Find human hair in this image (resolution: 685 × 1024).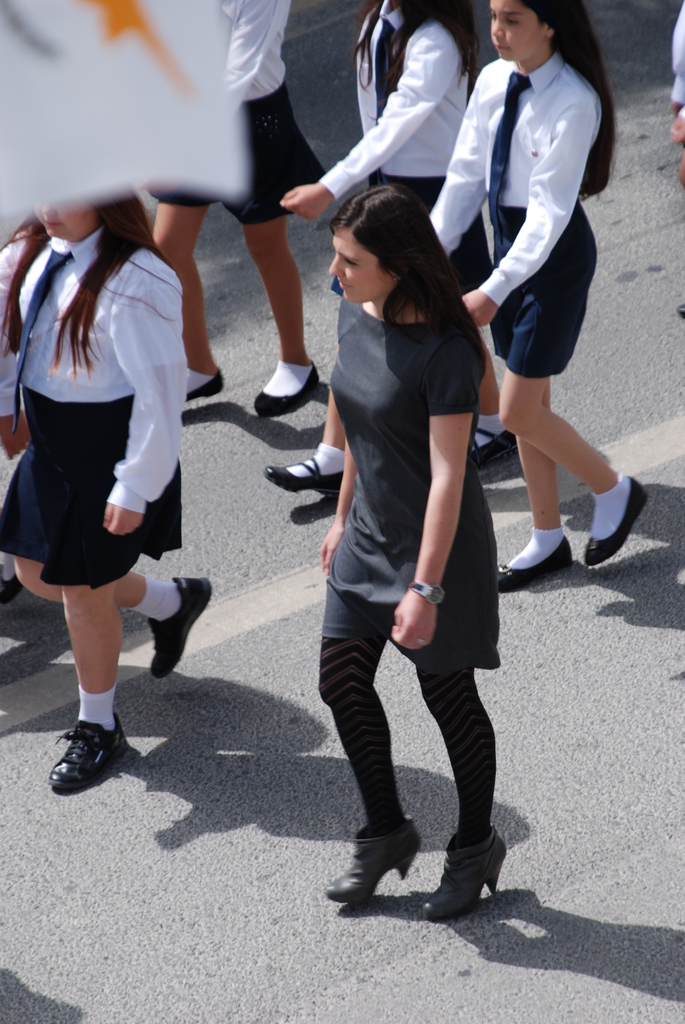
356,0,484,97.
